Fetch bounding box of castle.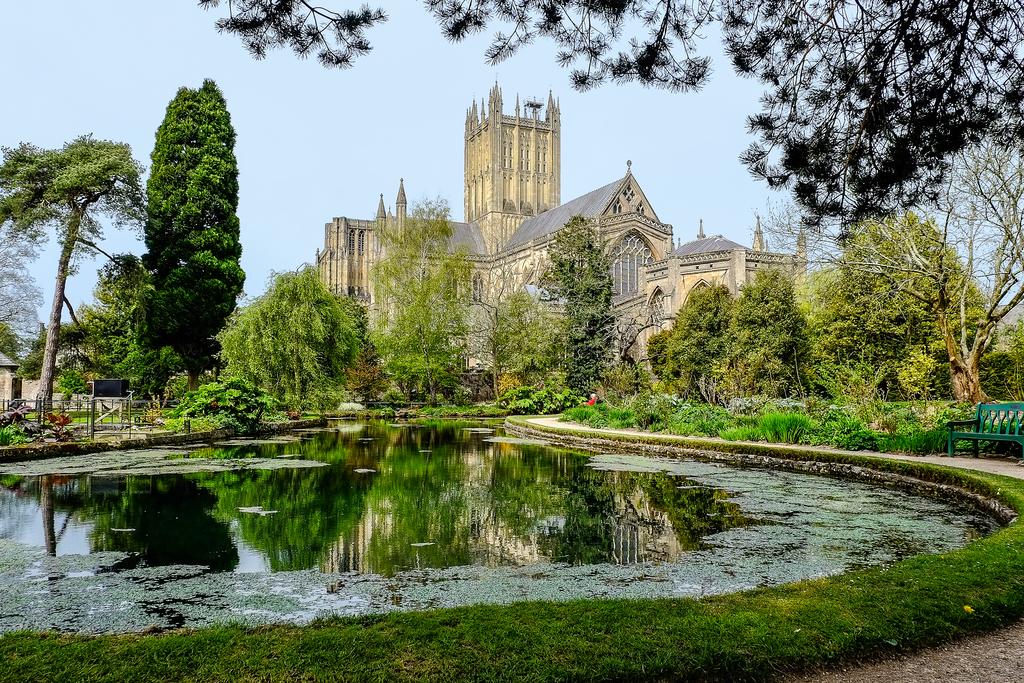
Bbox: region(301, 70, 796, 395).
